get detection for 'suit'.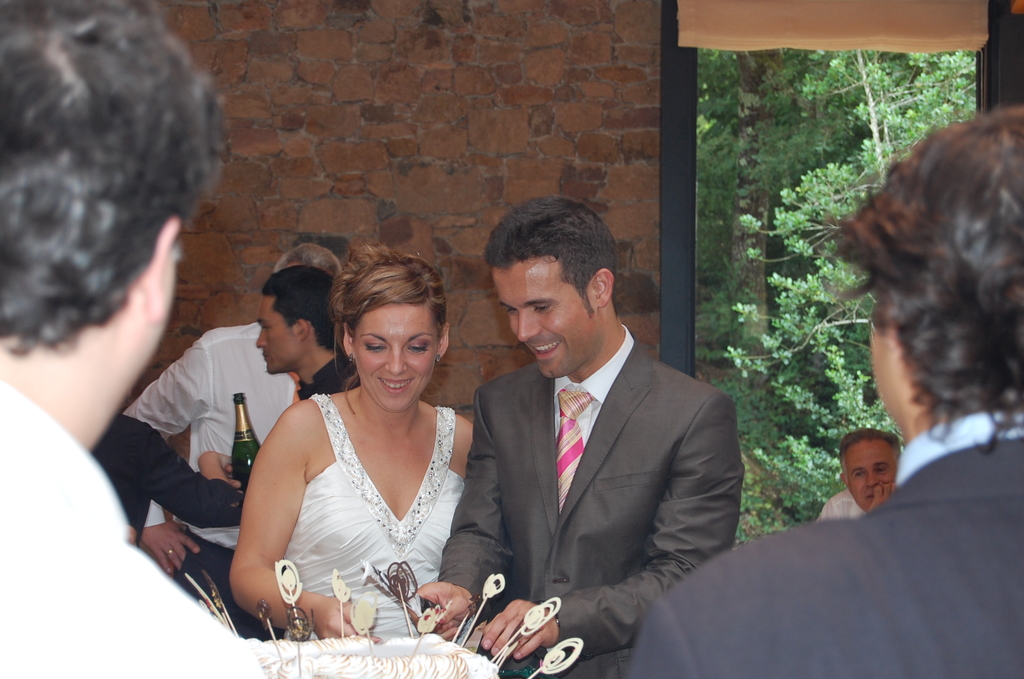
Detection: pyautogui.locateOnScreen(632, 411, 1023, 678).
